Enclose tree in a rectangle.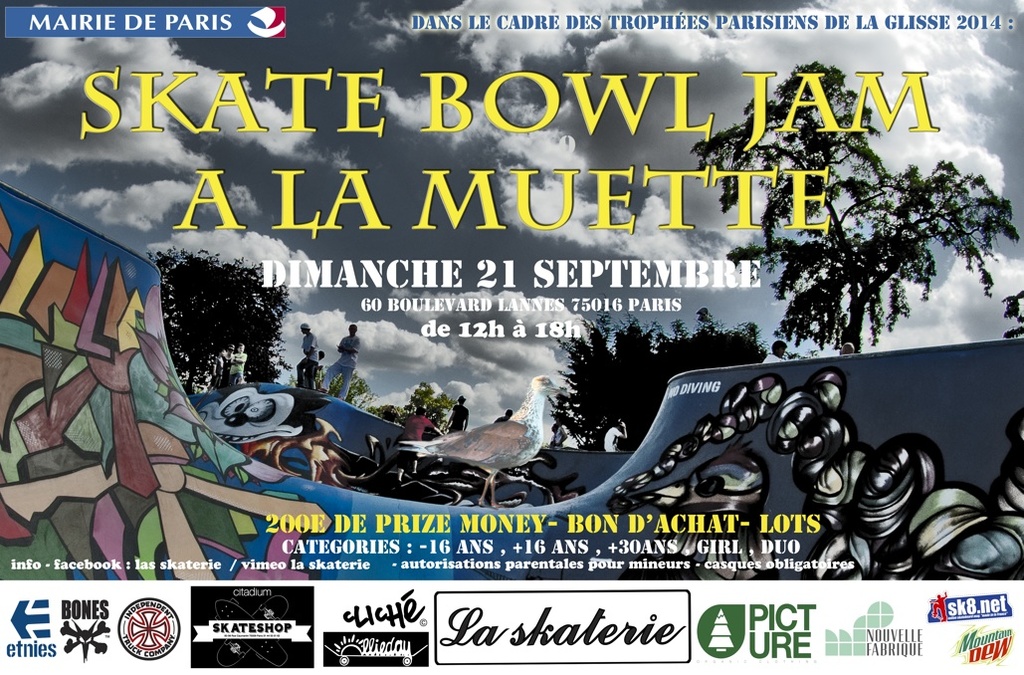
[360,379,459,446].
